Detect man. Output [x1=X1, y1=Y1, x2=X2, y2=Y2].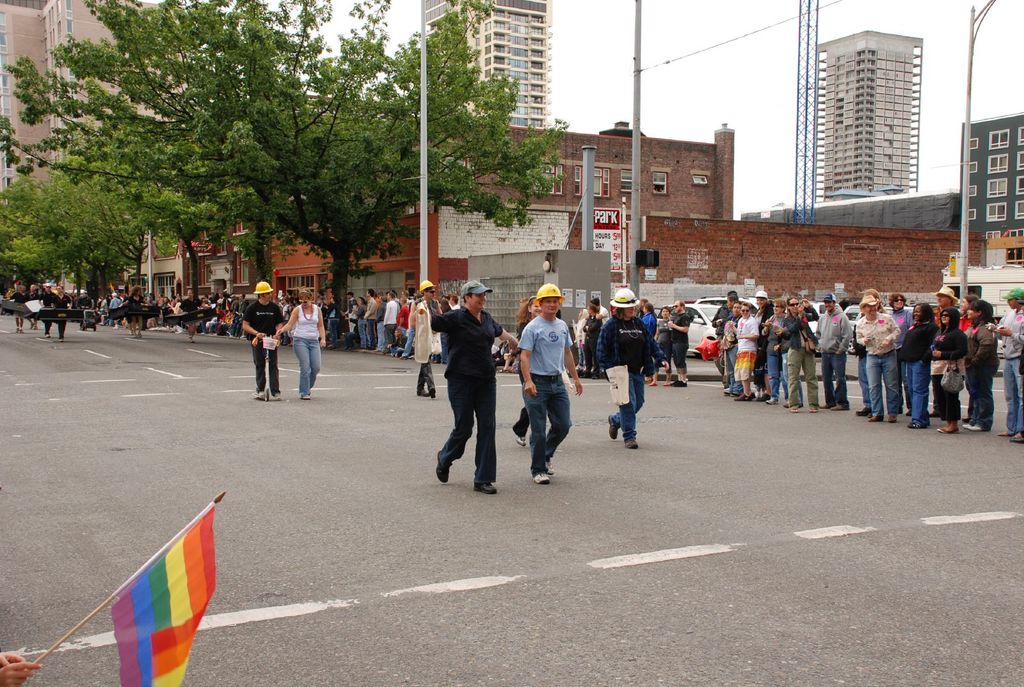
[x1=240, y1=281, x2=284, y2=402].
